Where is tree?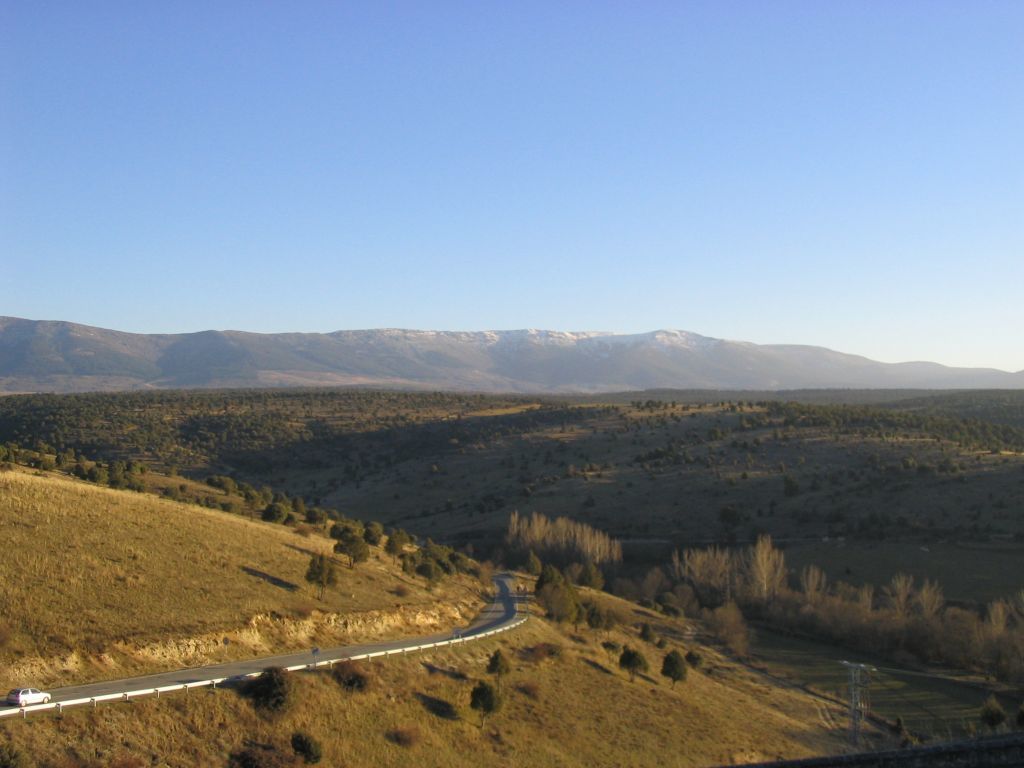
x1=661 y1=649 x2=687 y2=698.
